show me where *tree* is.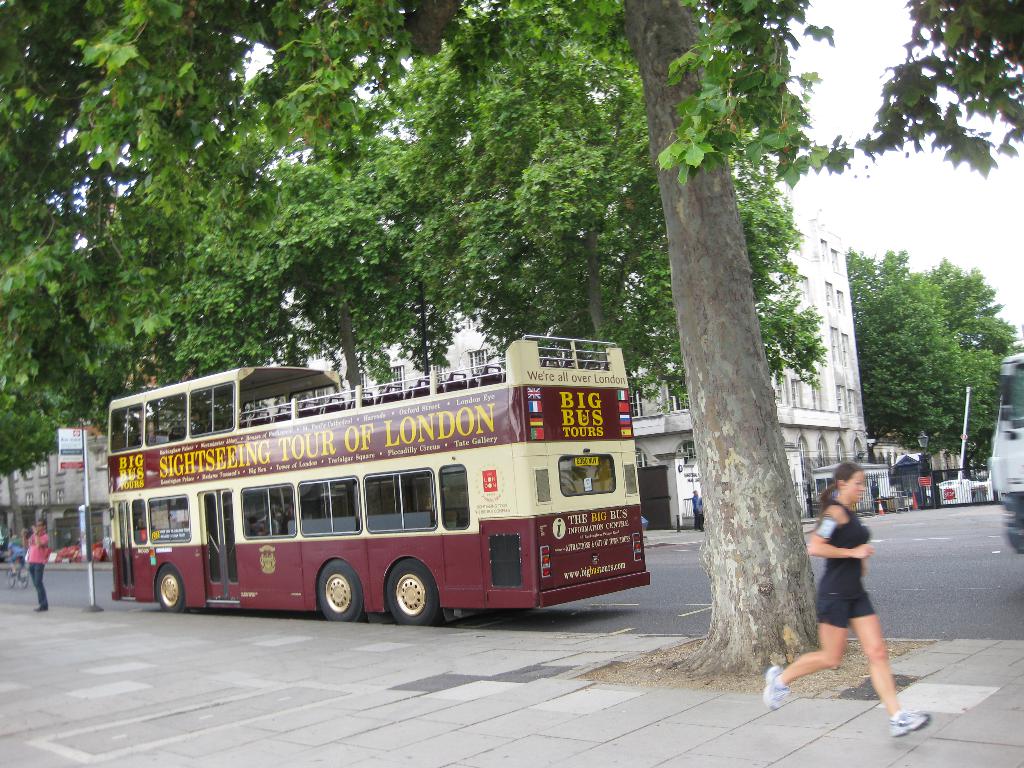
*tree* is at left=852, top=245, right=959, bottom=307.
